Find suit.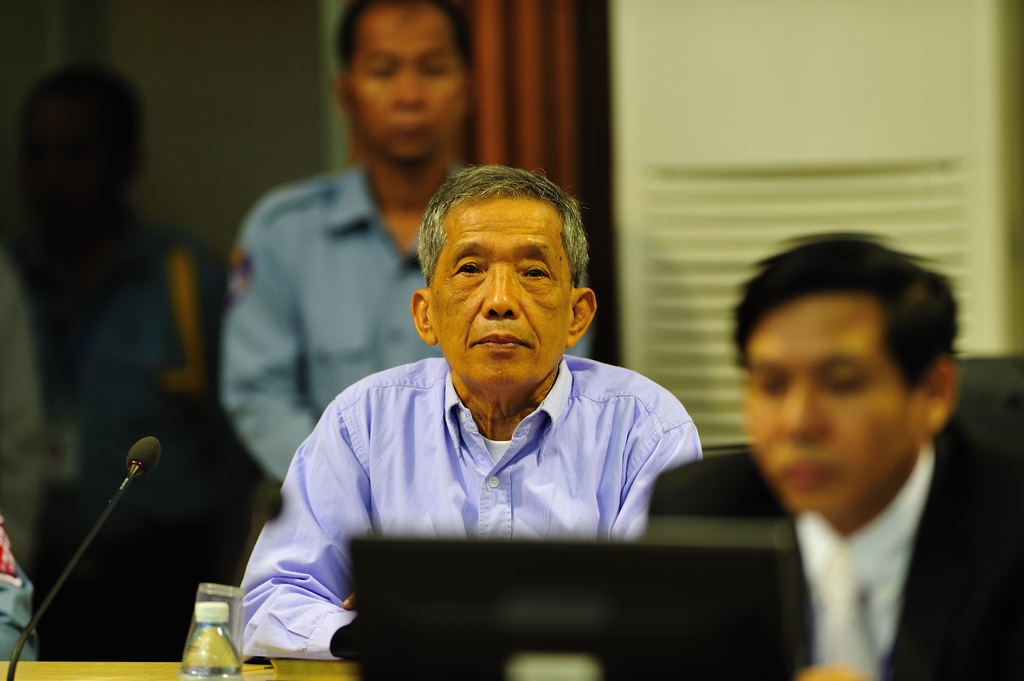
bbox(709, 323, 998, 680).
